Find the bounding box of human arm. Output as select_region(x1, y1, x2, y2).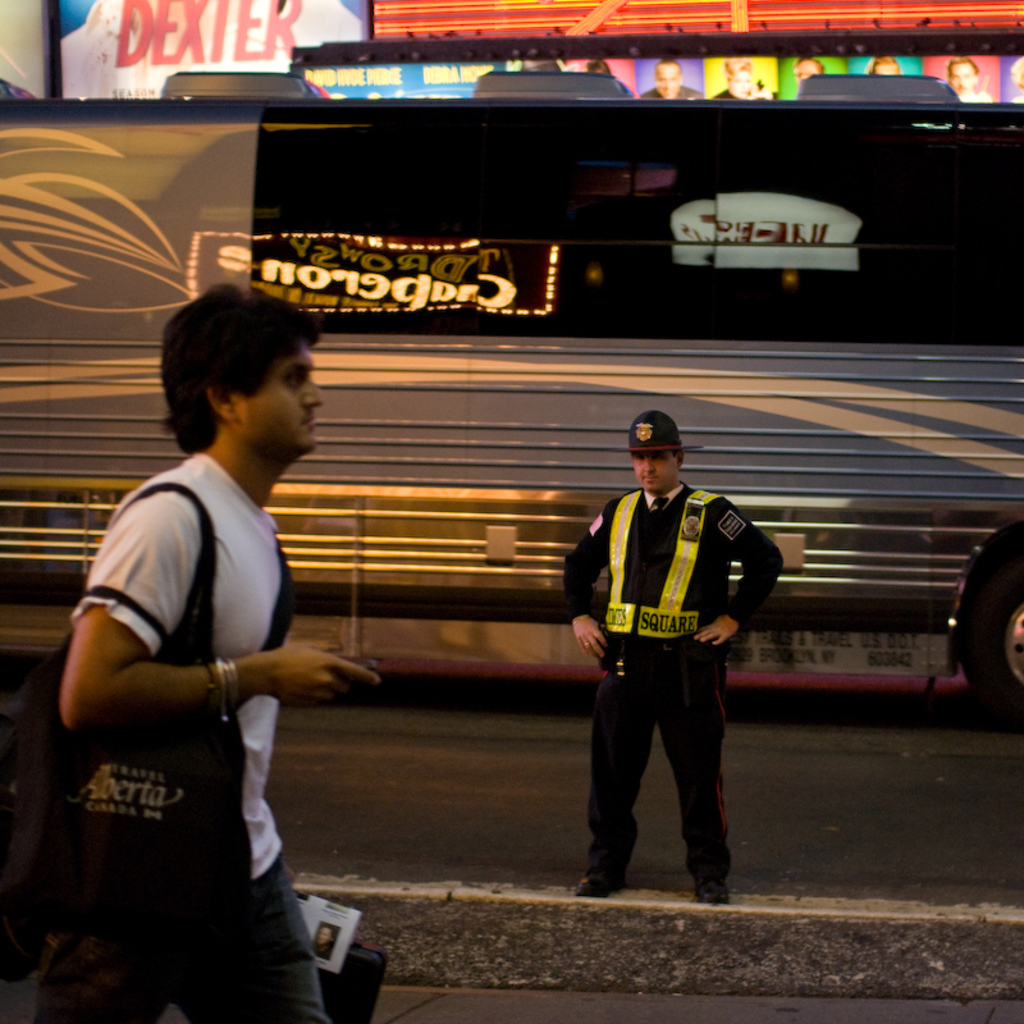
select_region(694, 502, 787, 648).
